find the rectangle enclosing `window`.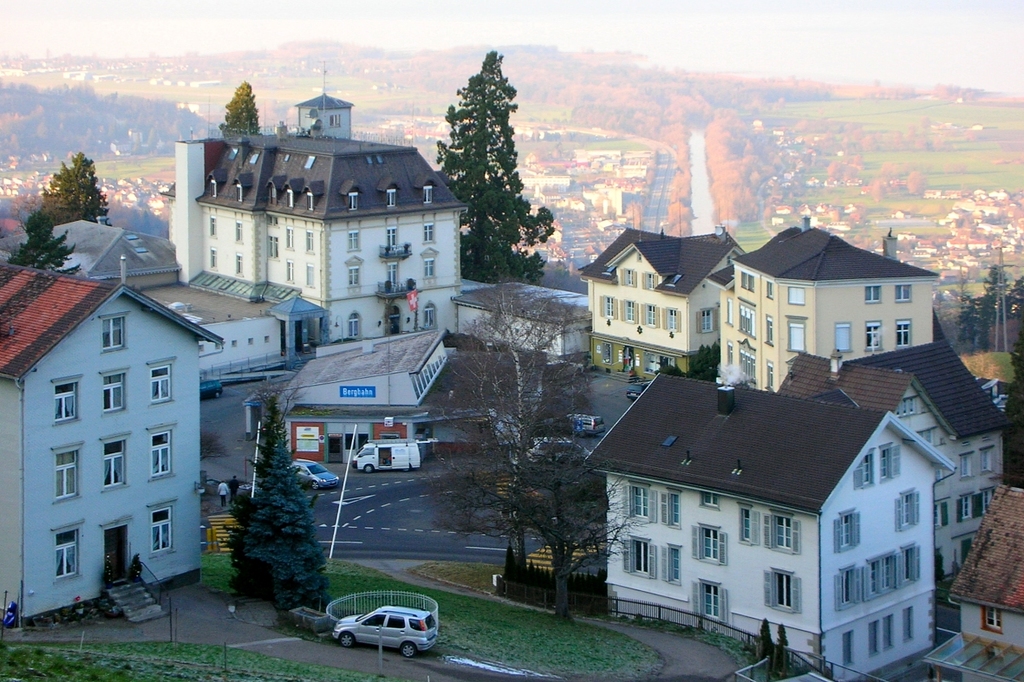
{"x1": 789, "y1": 318, "x2": 806, "y2": 352}.
